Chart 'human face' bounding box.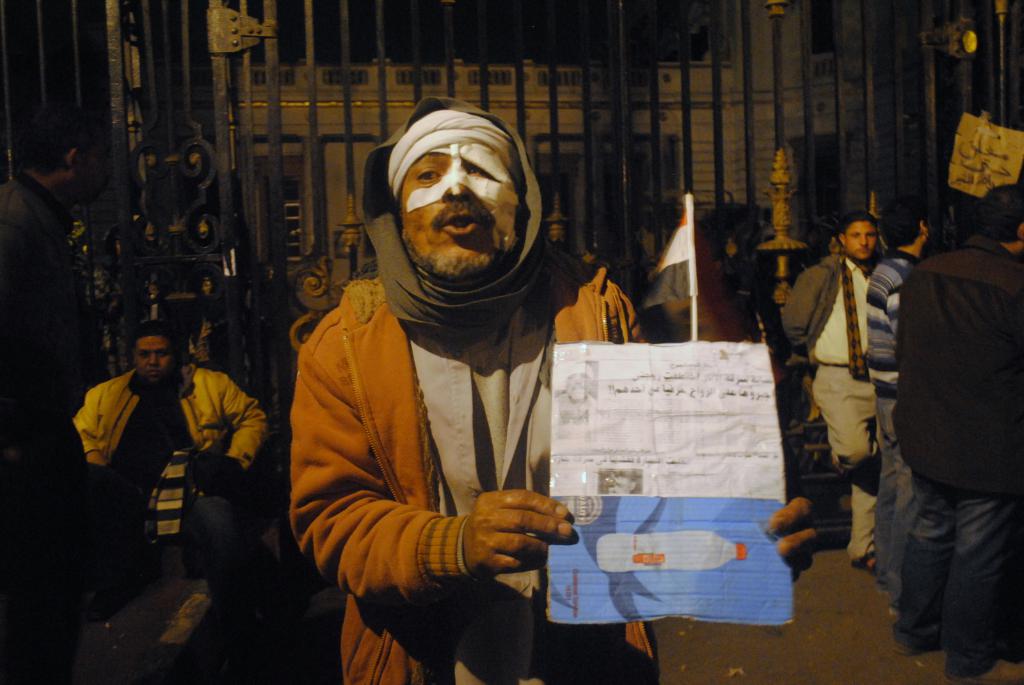
Charted: (844, 223, 878, 257).
